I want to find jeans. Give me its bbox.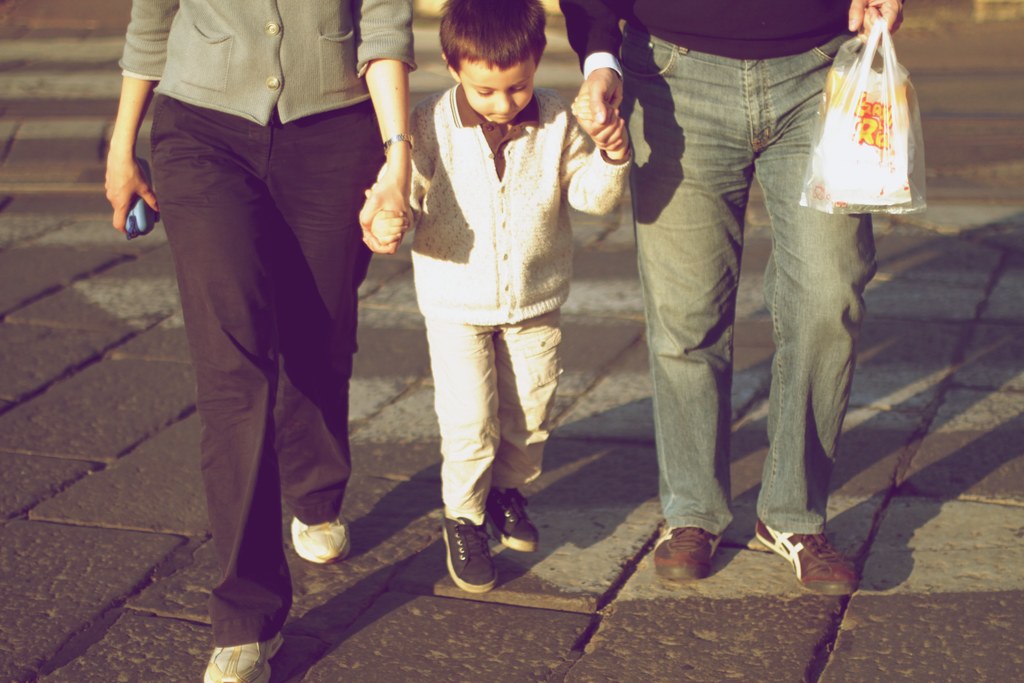
bbox=[634, 41, 876, 576].
